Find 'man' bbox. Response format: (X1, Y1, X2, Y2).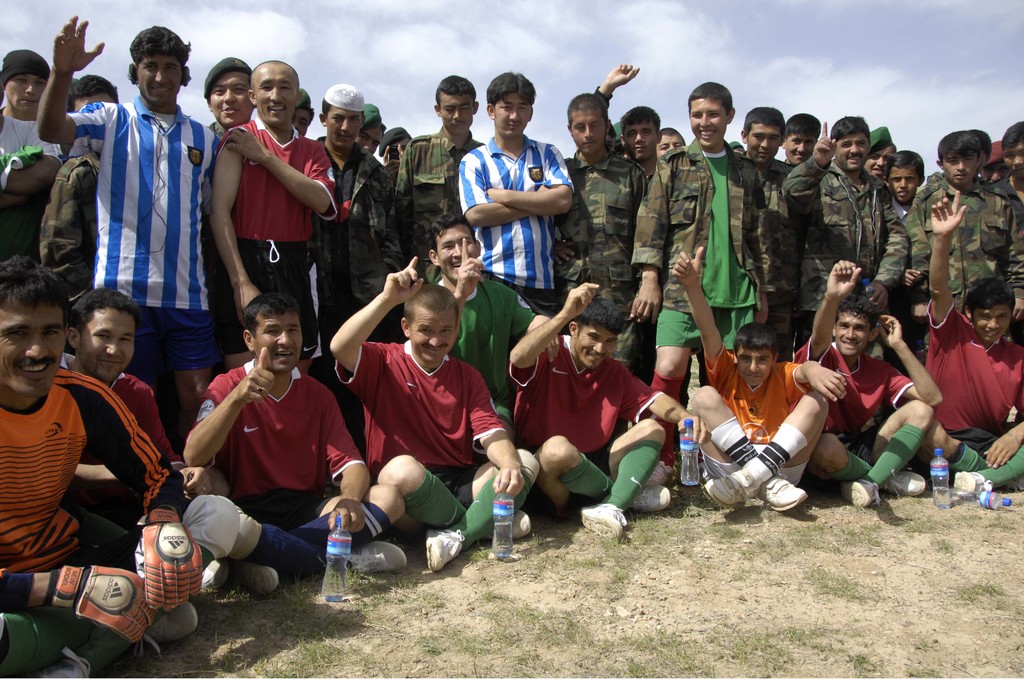
(781, 110, 911, 340).
